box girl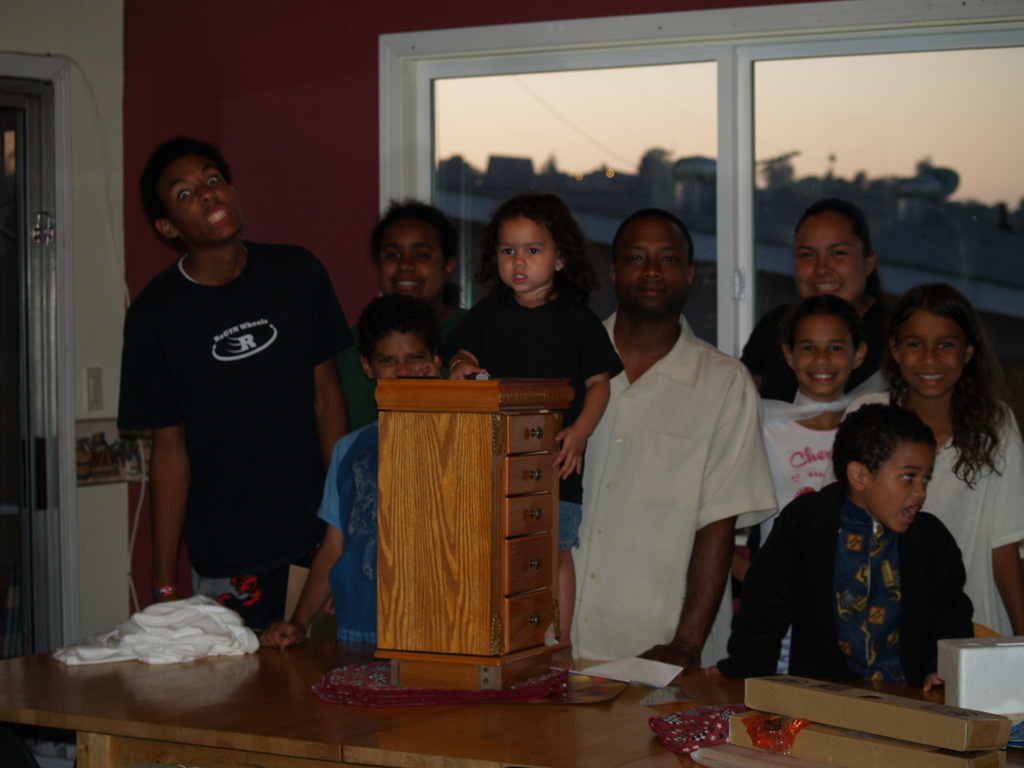
(845, 282, 1023, 639)
